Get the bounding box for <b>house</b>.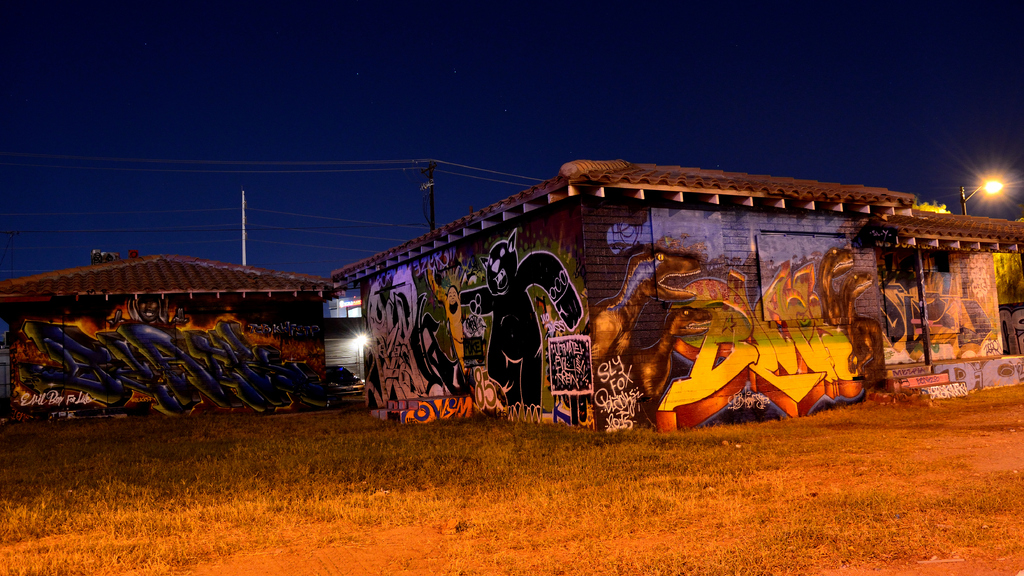
[x1=331, y1=159, x2=1023, y2=430].
